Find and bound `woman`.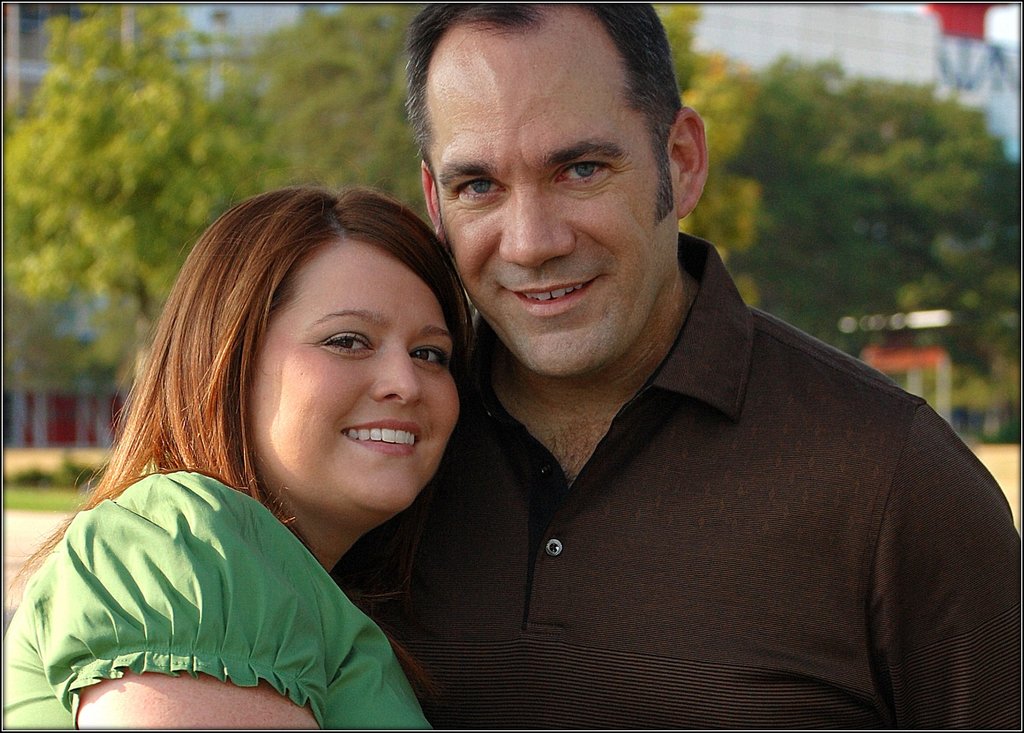
Bound: region(3, 159, 481, 732).
